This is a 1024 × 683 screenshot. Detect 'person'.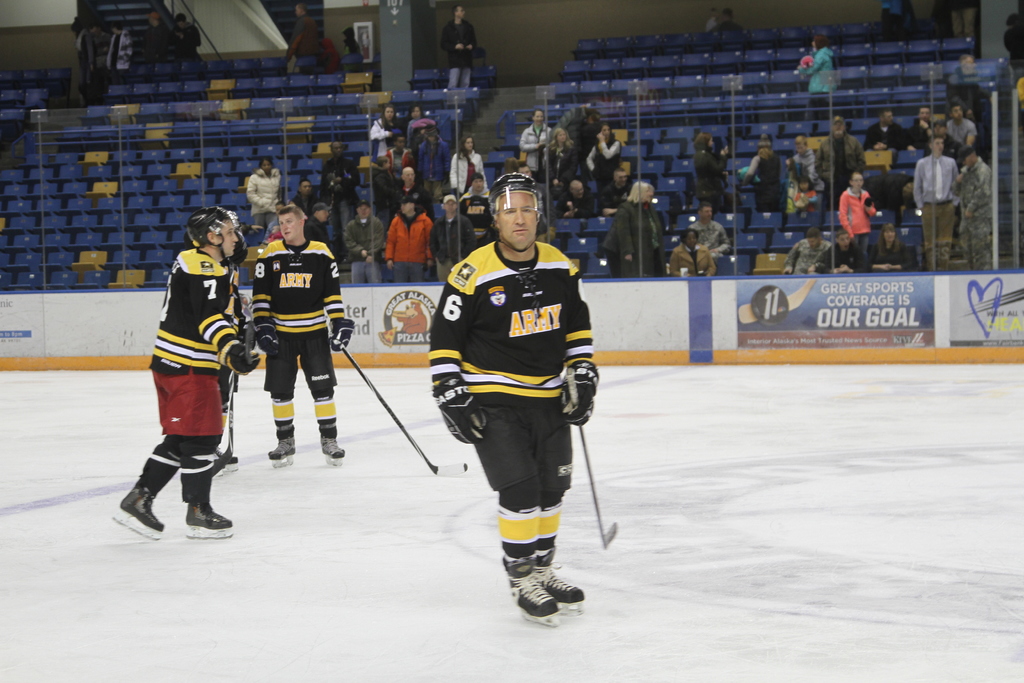
pyautogui.locateOnScreen(241, 199, 355, 472).
